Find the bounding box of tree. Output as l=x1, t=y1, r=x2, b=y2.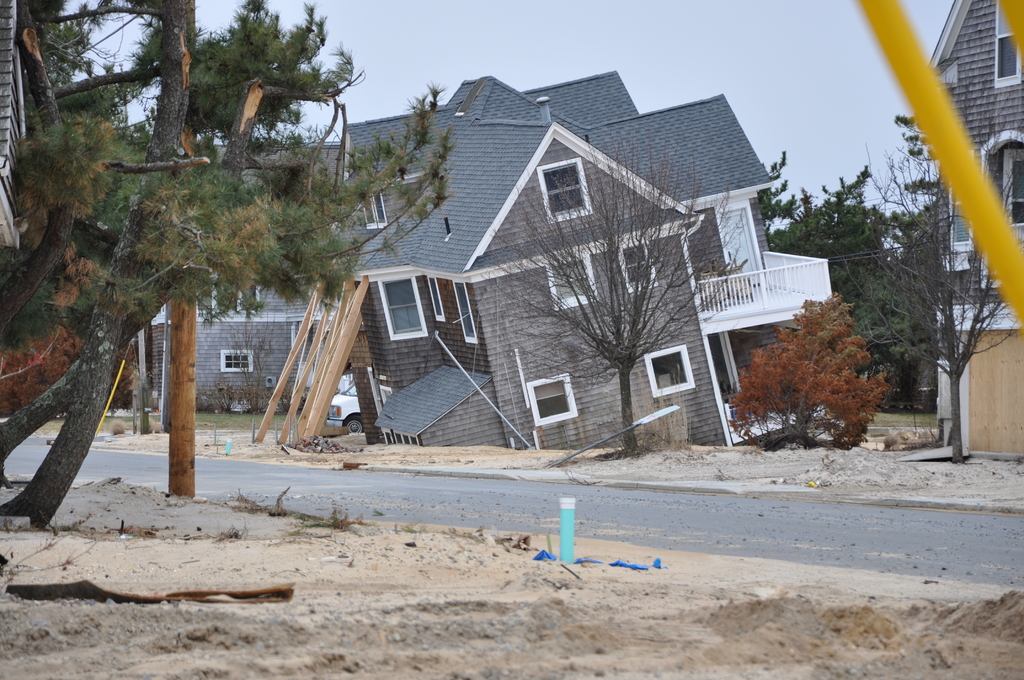
l=863, t=129, r=1023, b=449.
